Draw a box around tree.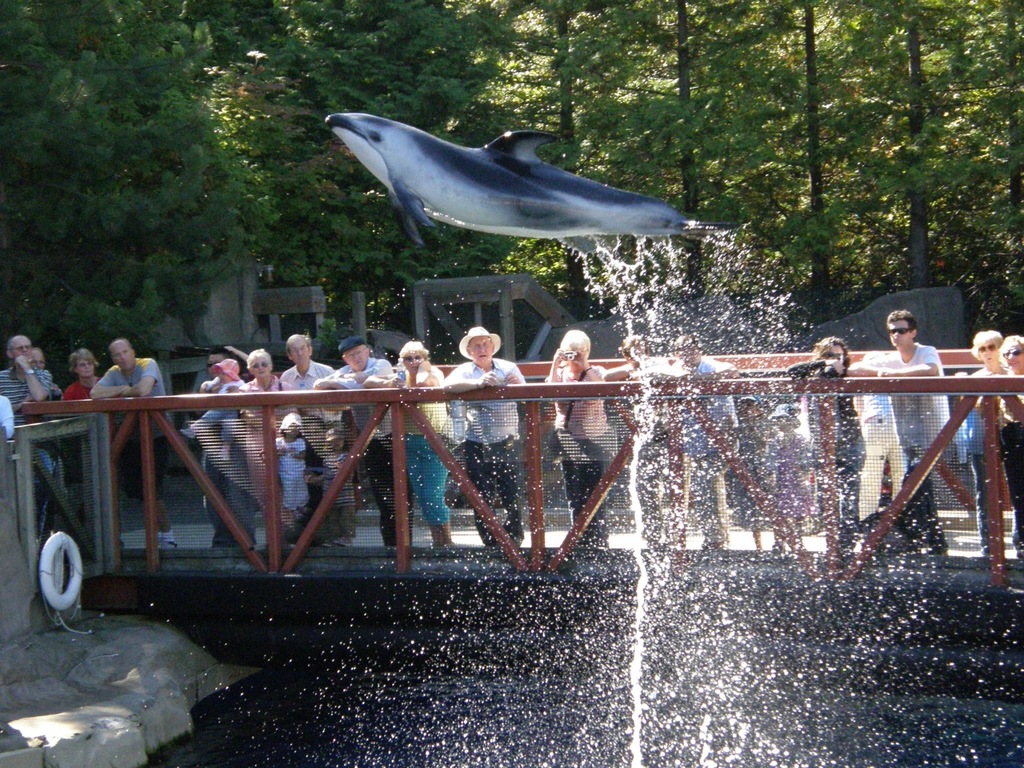
<box>186,0,518,338</box>.
